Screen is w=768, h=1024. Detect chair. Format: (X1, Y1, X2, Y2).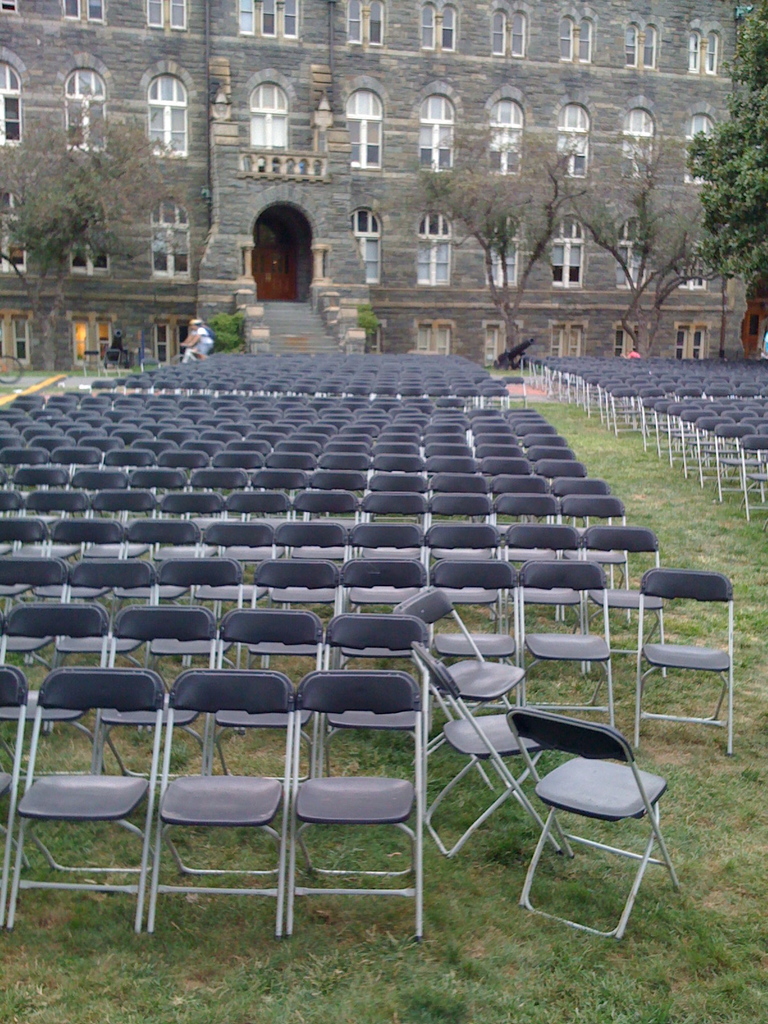
(143, 665, 300, 940).
